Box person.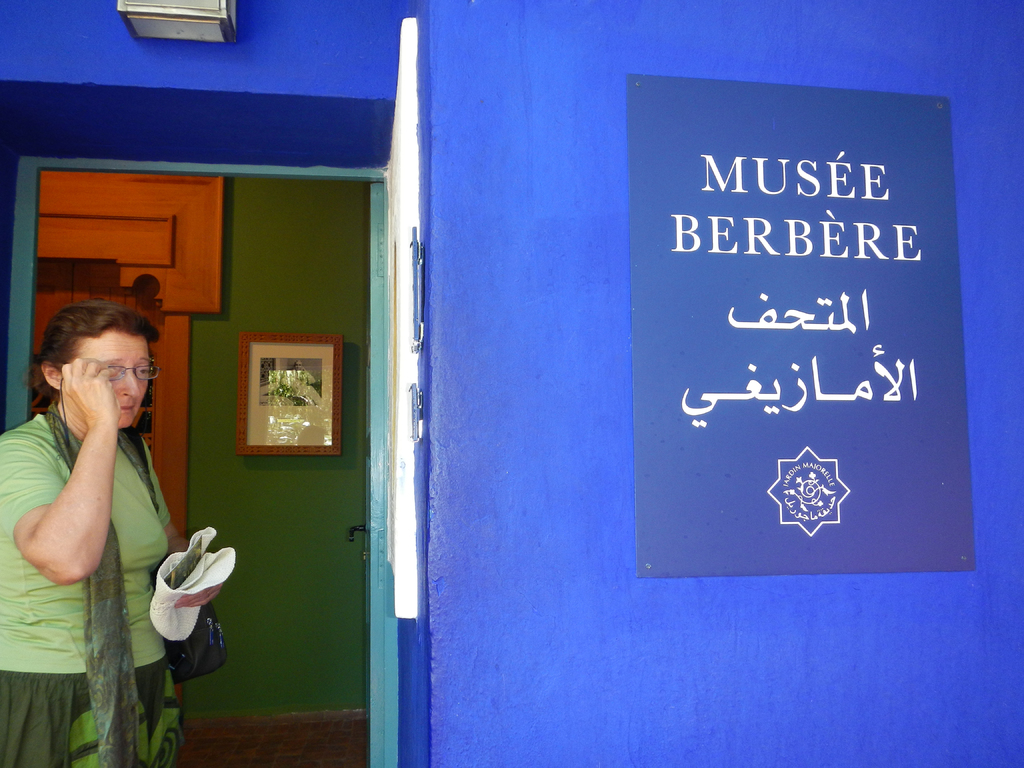
select_region(285, 359, 320, 407).
